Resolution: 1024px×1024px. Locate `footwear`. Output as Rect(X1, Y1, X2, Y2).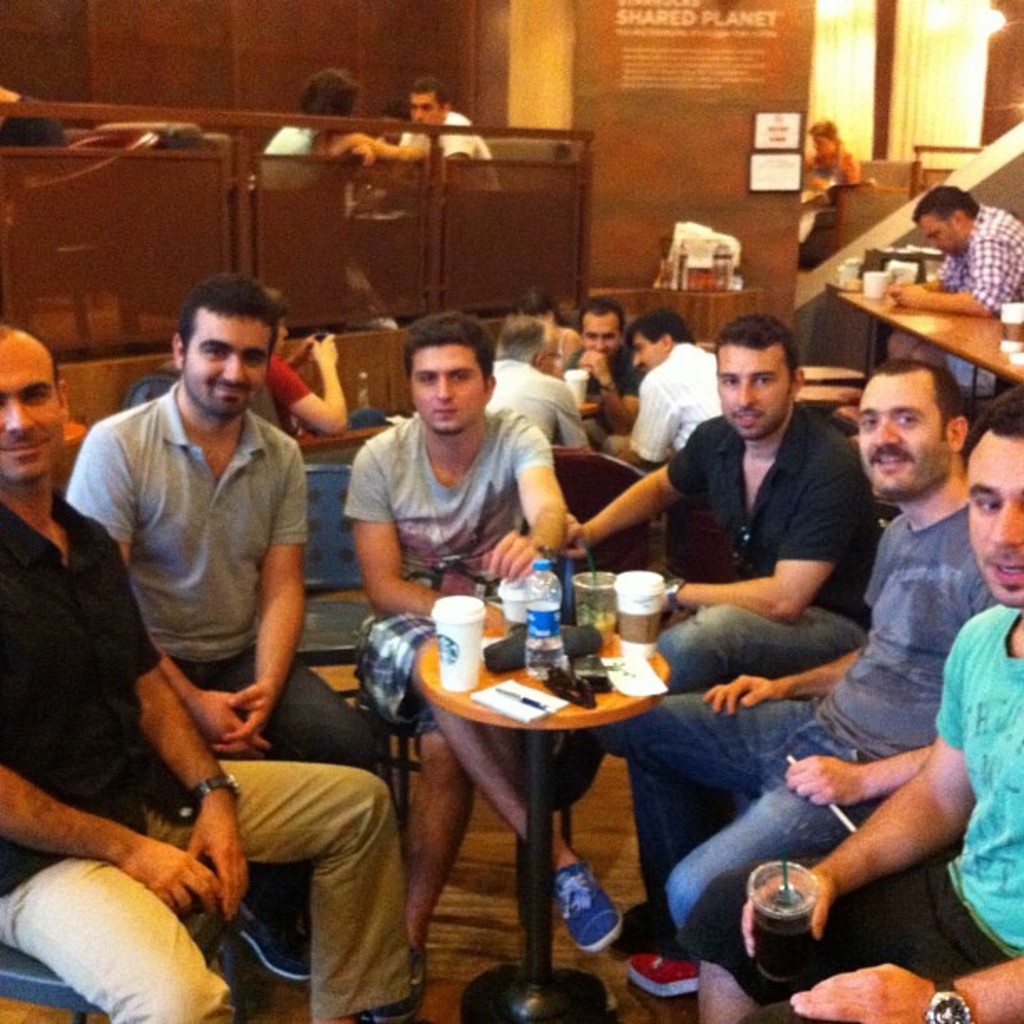
Rect(624, 949, 689, 997).
